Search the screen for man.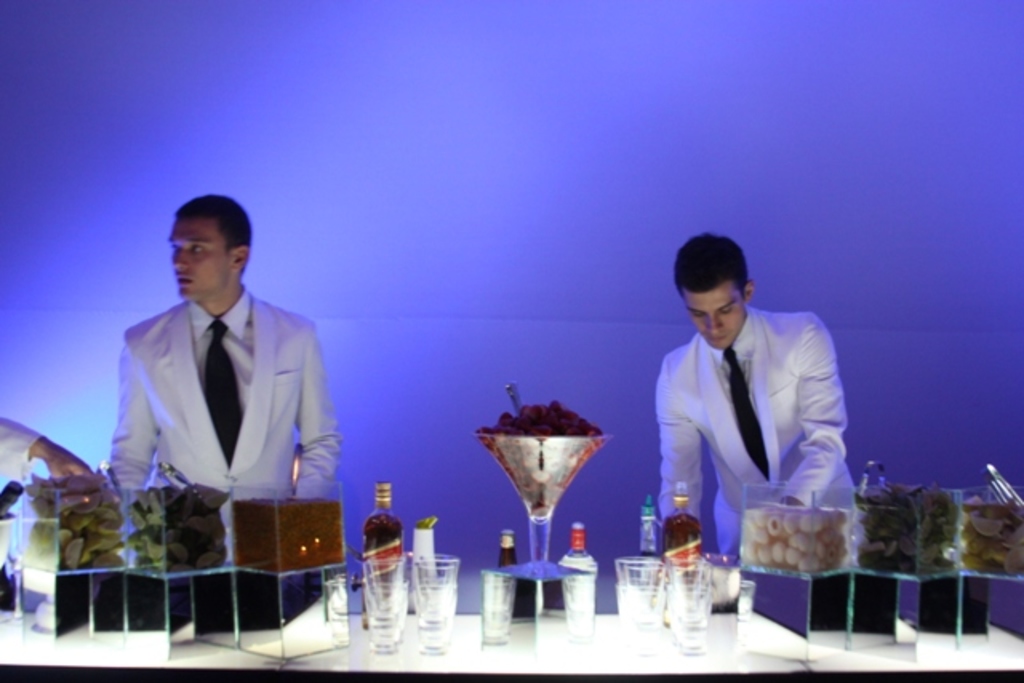
Found at 646,234,858,561.
